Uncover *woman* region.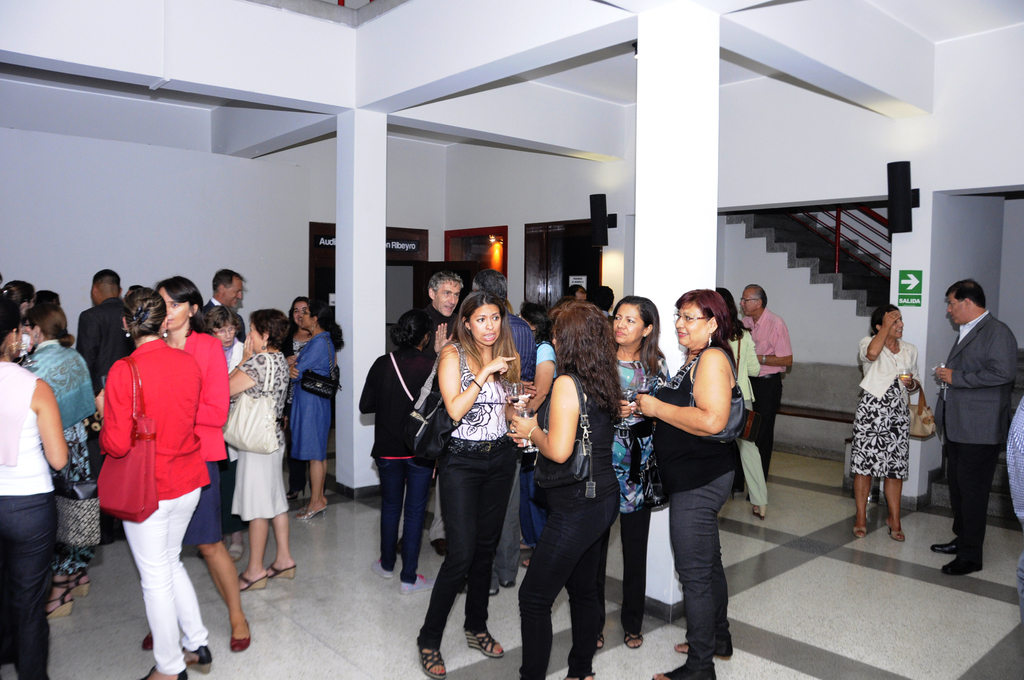
Uncovered: {"x1": 17, "y1": 300, "x2": 109, "y2": 624}.
